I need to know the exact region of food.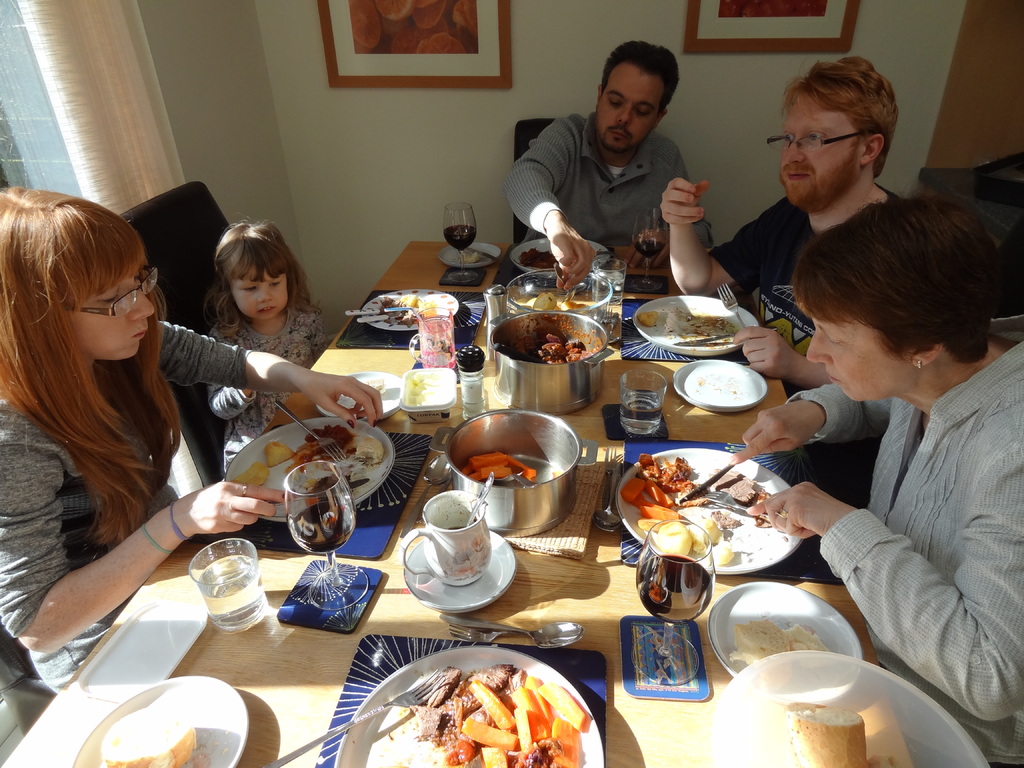
Region: 390/655/597/767.
